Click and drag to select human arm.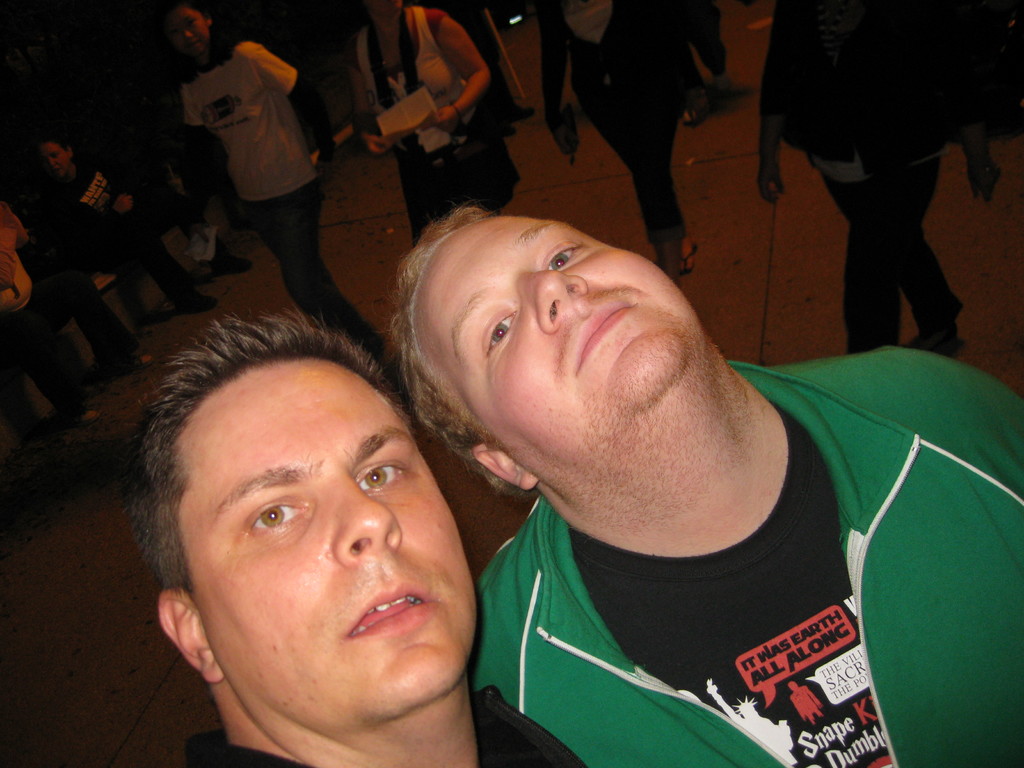
Selection: bbox=[443, 9, 490, 131].
